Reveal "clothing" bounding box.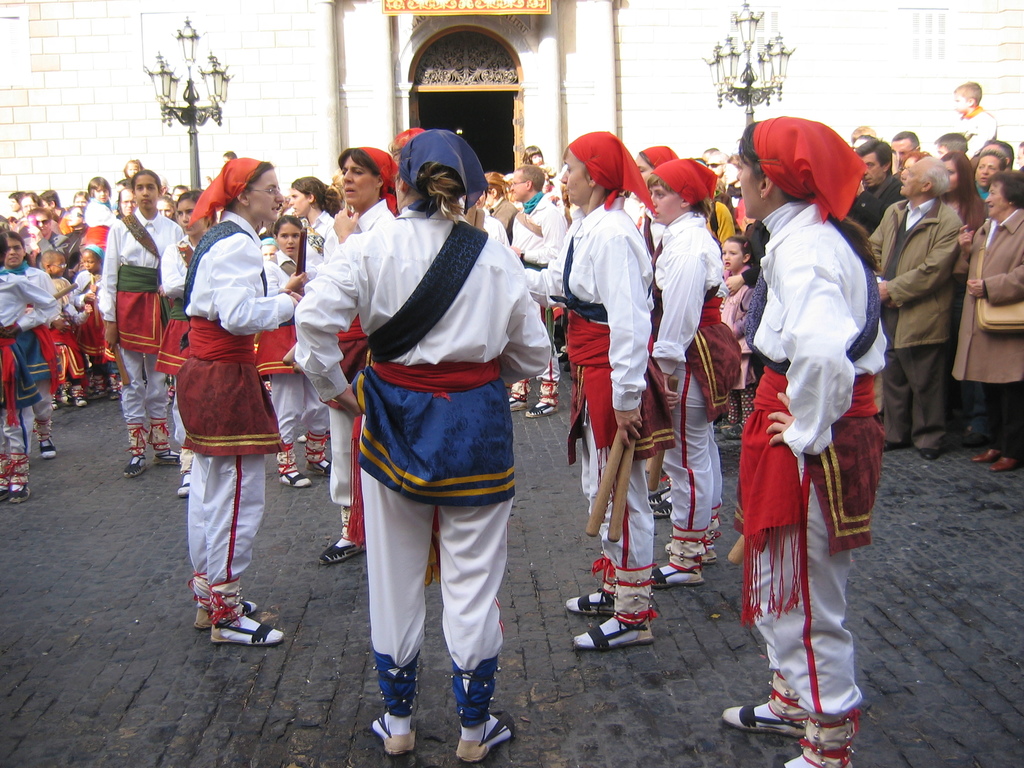
Revealed: x1=958 y1=107 x2=999 y2=165.
